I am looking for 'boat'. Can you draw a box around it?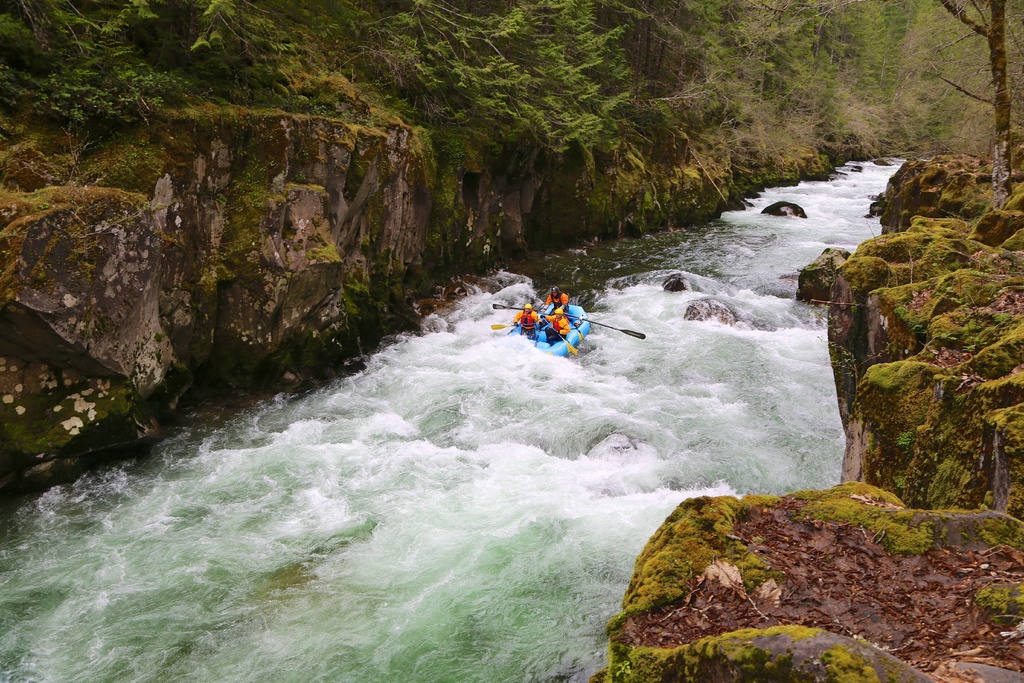
Sure, the bounding box is [x1=508, y1=302, x2=593, y2=358].
